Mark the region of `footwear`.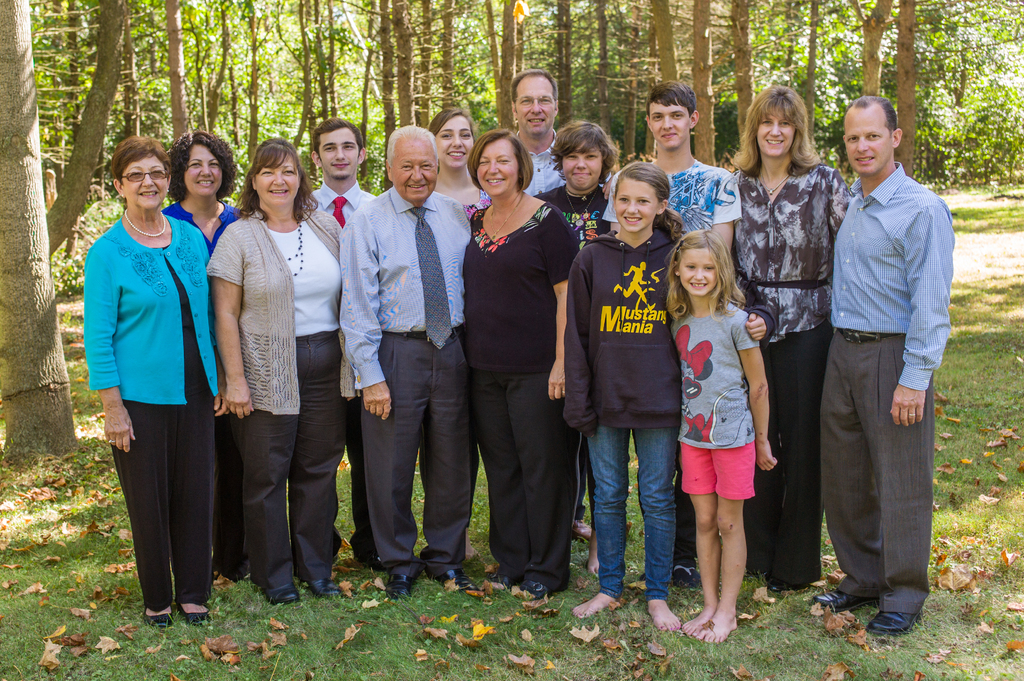
Region: {"left": 666, "top": 557, "right": 701, "bottom": 582}.
